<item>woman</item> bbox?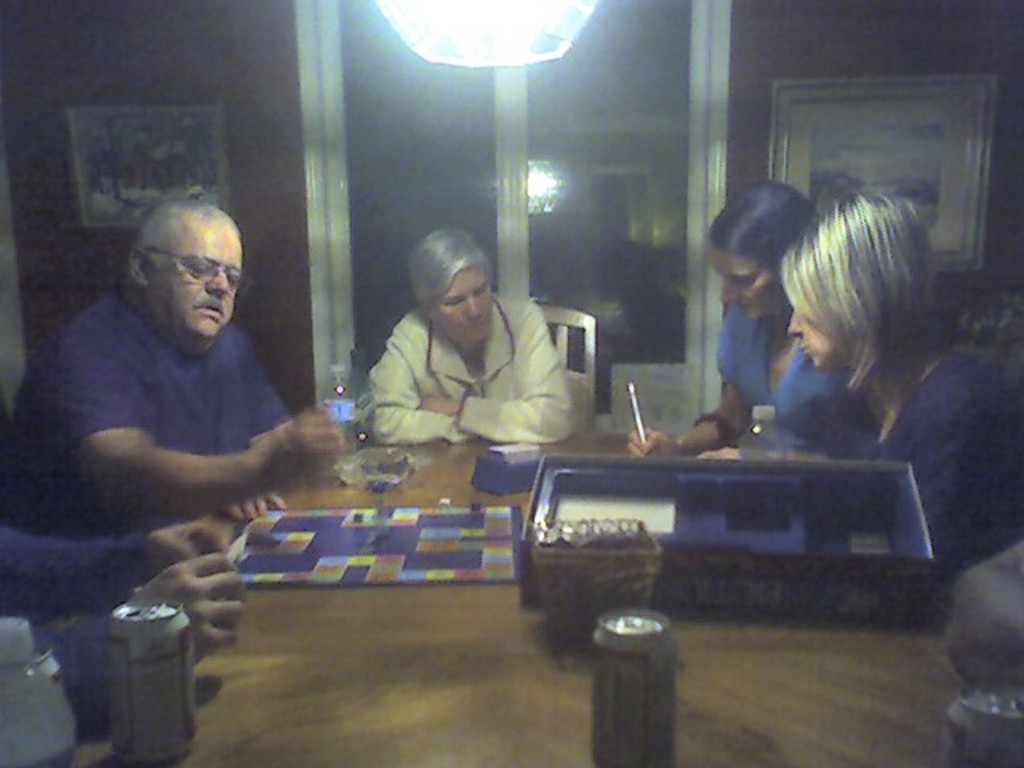
region(629, 179, 854, 459)
